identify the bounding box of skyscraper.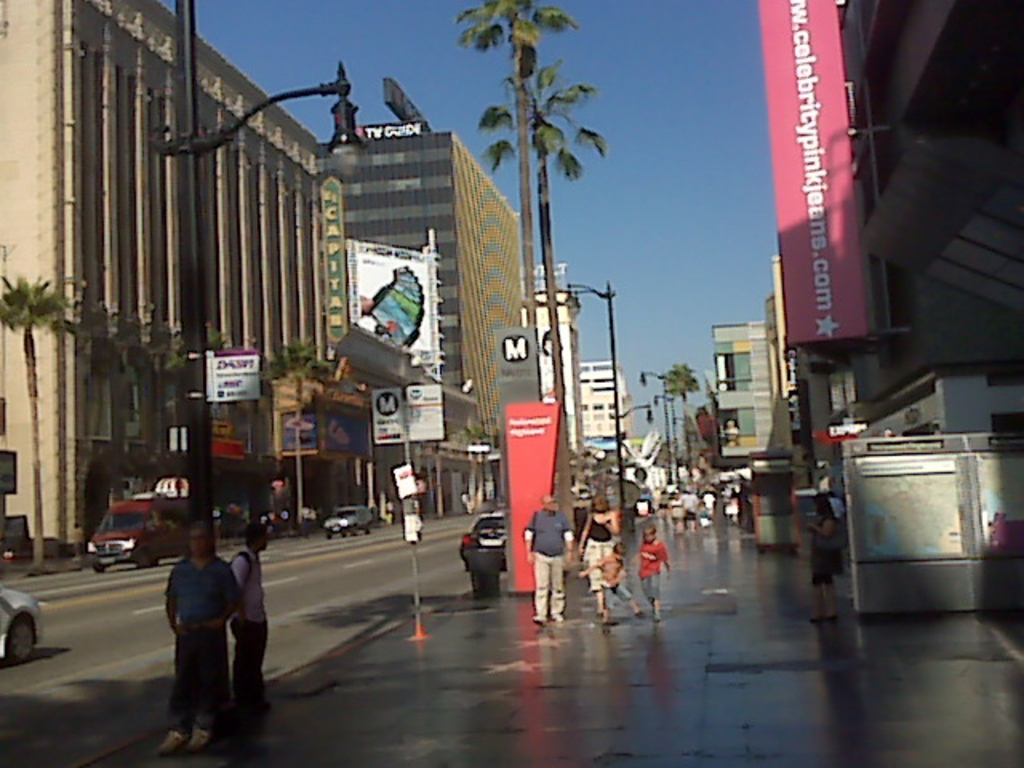
(571, 344, 643, 454).
